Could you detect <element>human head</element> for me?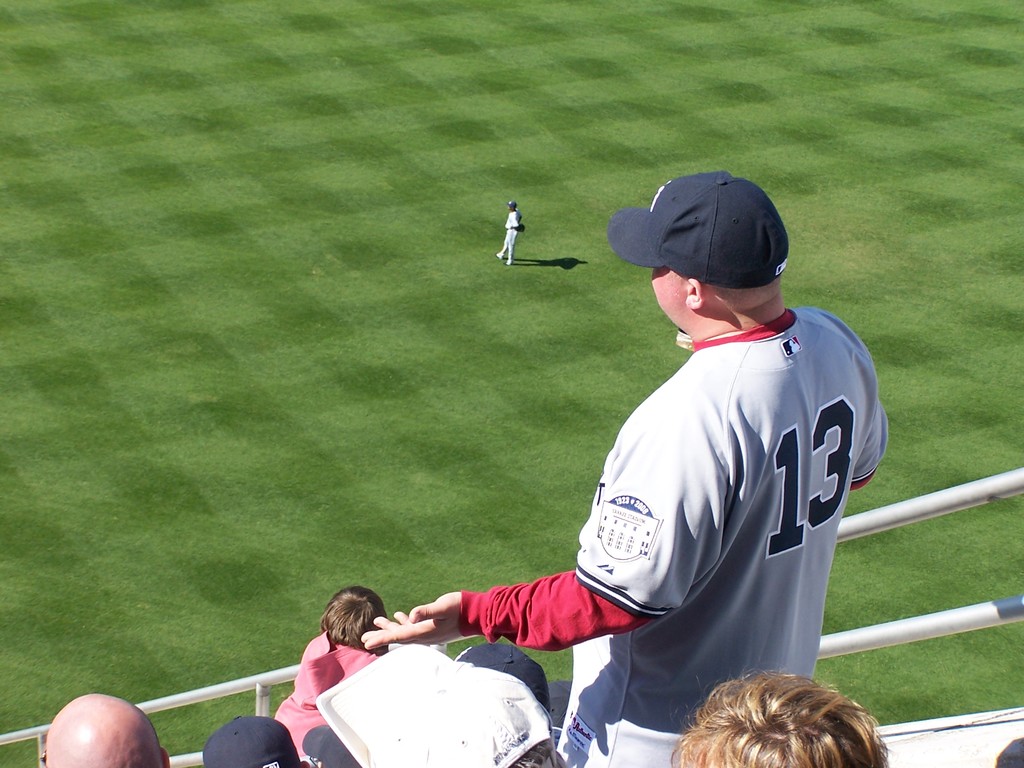
Detection result: crop(42, 691, 173, 767).
